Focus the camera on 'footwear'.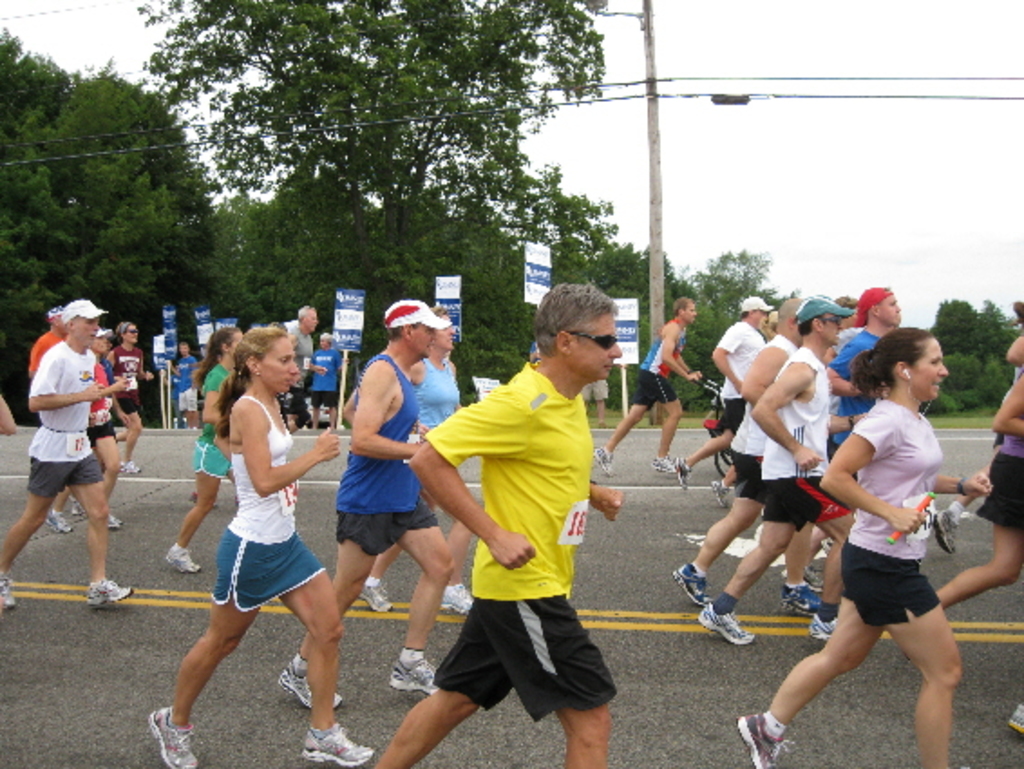
Focus region: detection(818, 537, 834, 557).
